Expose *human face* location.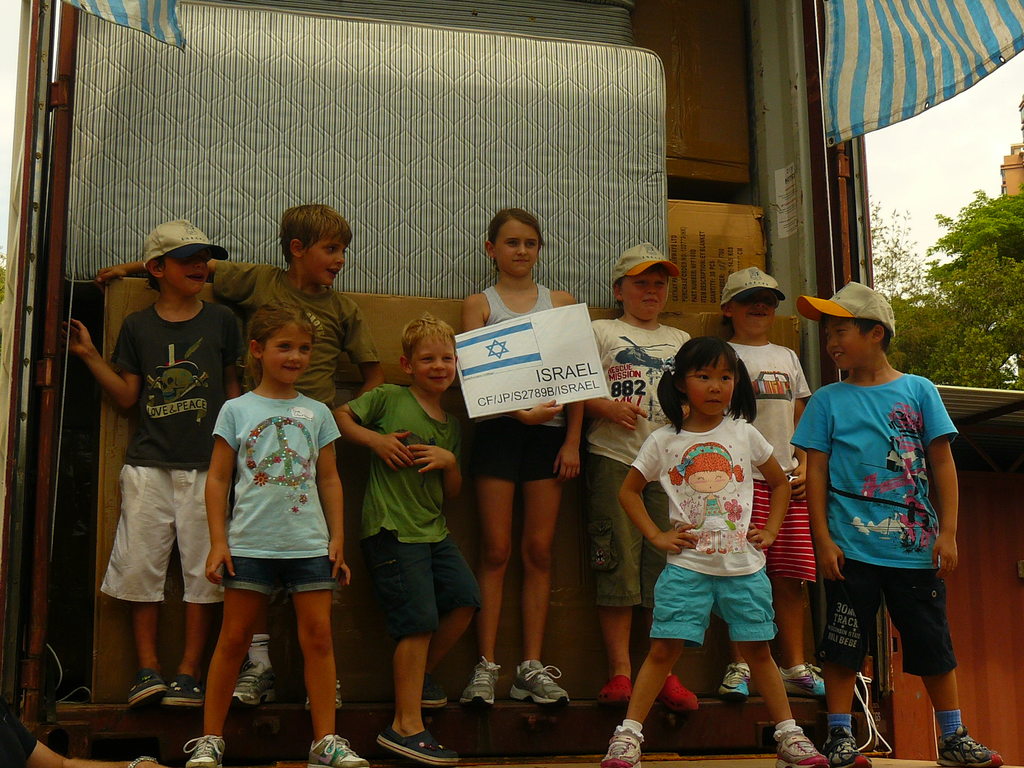
Exposed at {"left": 161, "top": 245, "right": 204, "bottom": 292}.
